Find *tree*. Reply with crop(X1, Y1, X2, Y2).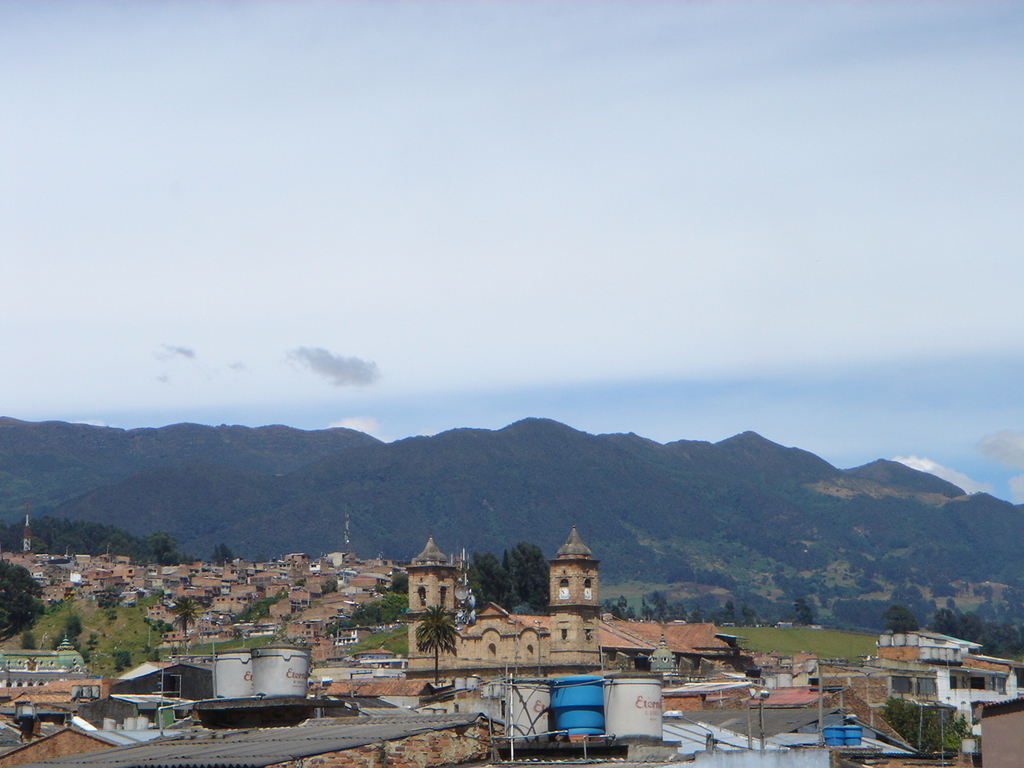
crop(974, 583, 993, 602).
